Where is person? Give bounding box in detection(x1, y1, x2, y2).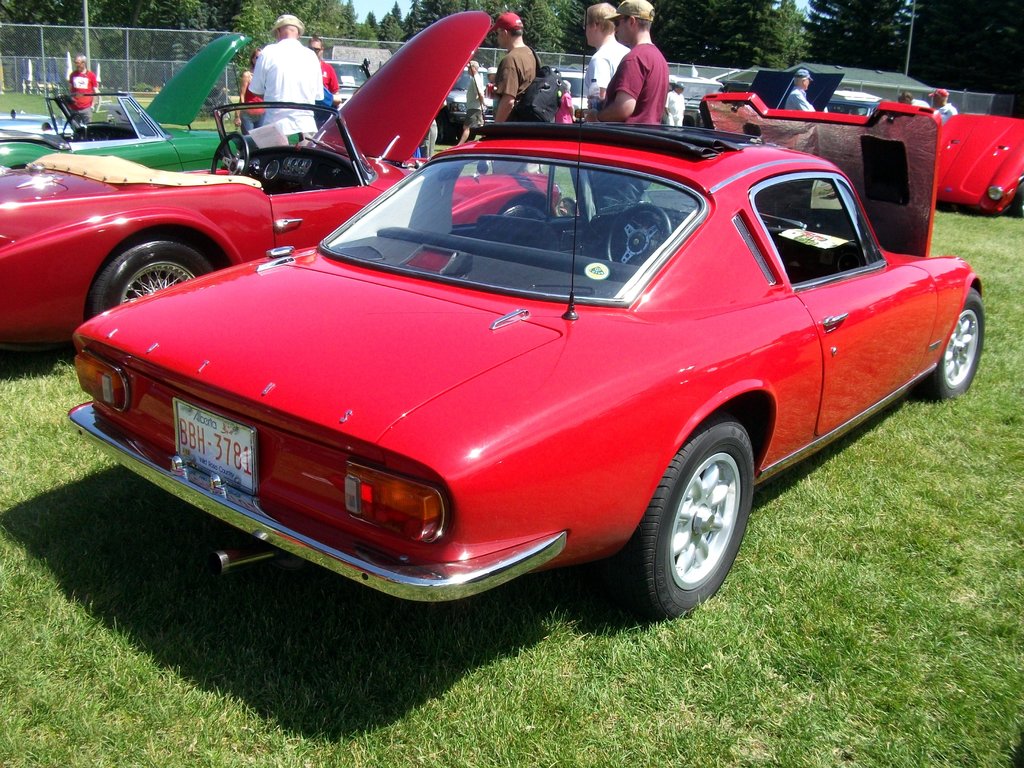
detection(232, 46, 263, 140).
